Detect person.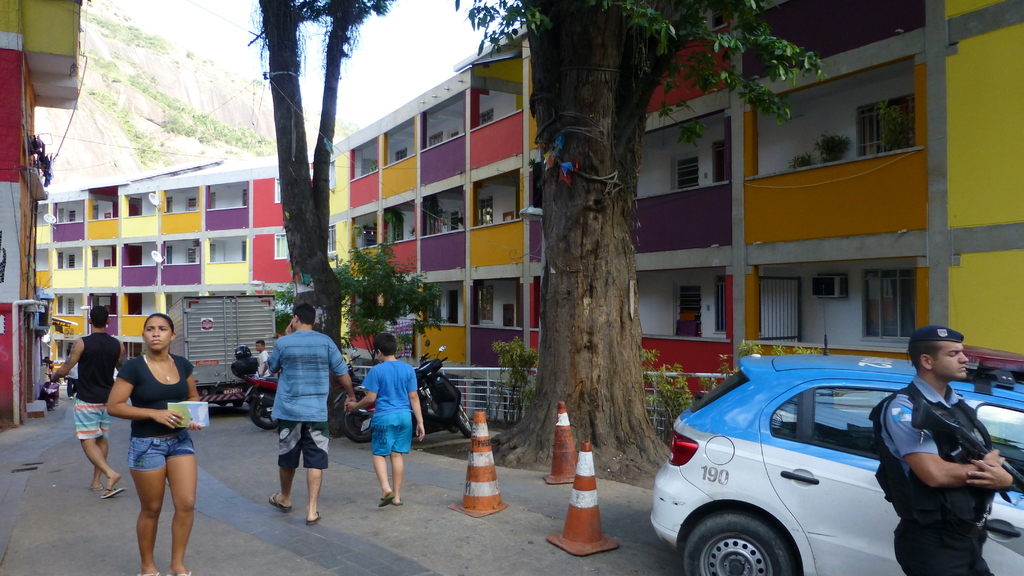
Detected at left=266, top=307, right=360, bottom=527.
